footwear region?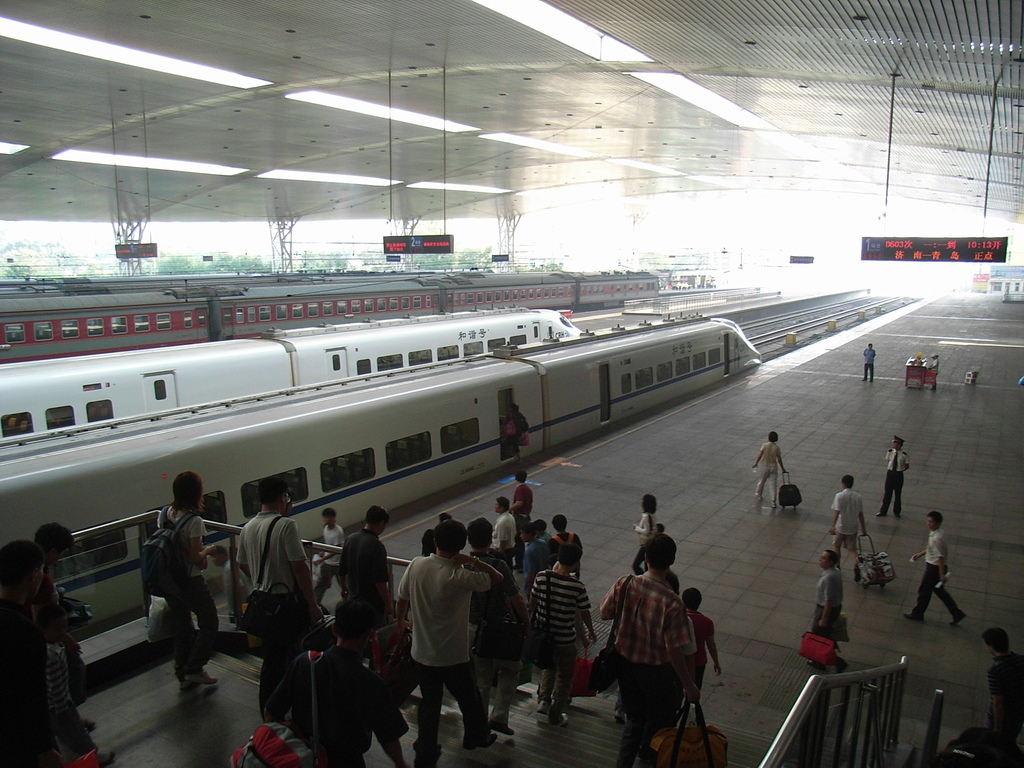
pyautogui.locateOnScreen(768, 501, 778, 509)
